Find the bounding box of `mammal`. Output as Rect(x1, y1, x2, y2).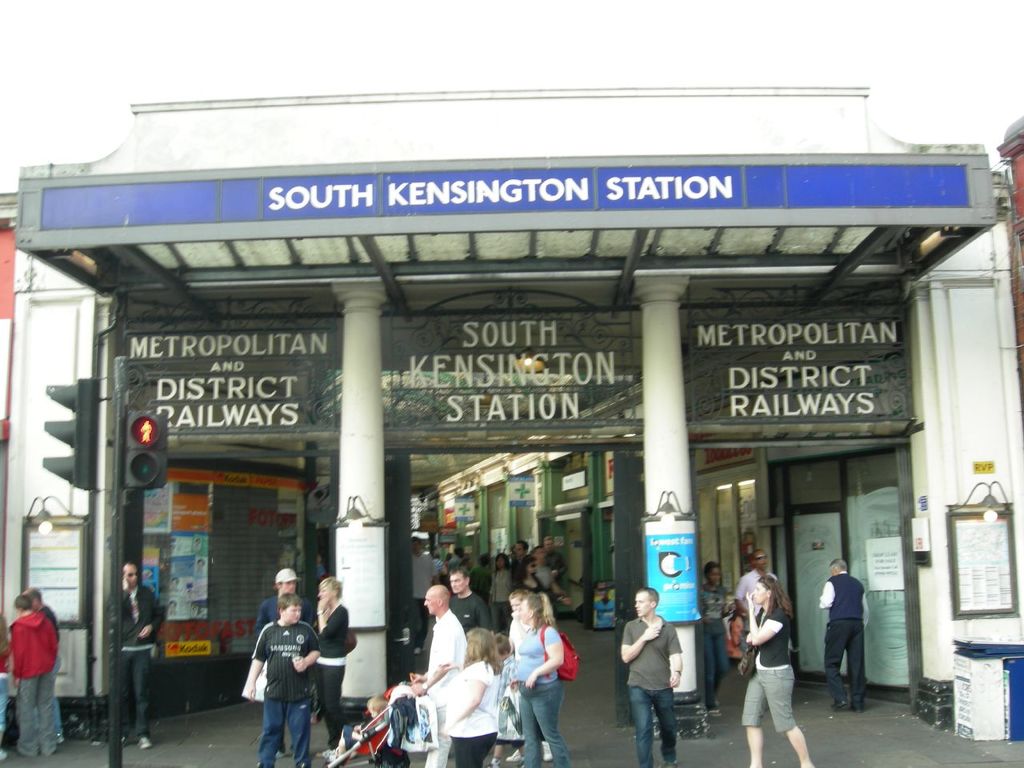
Rect(446, 566, 494, 630).
